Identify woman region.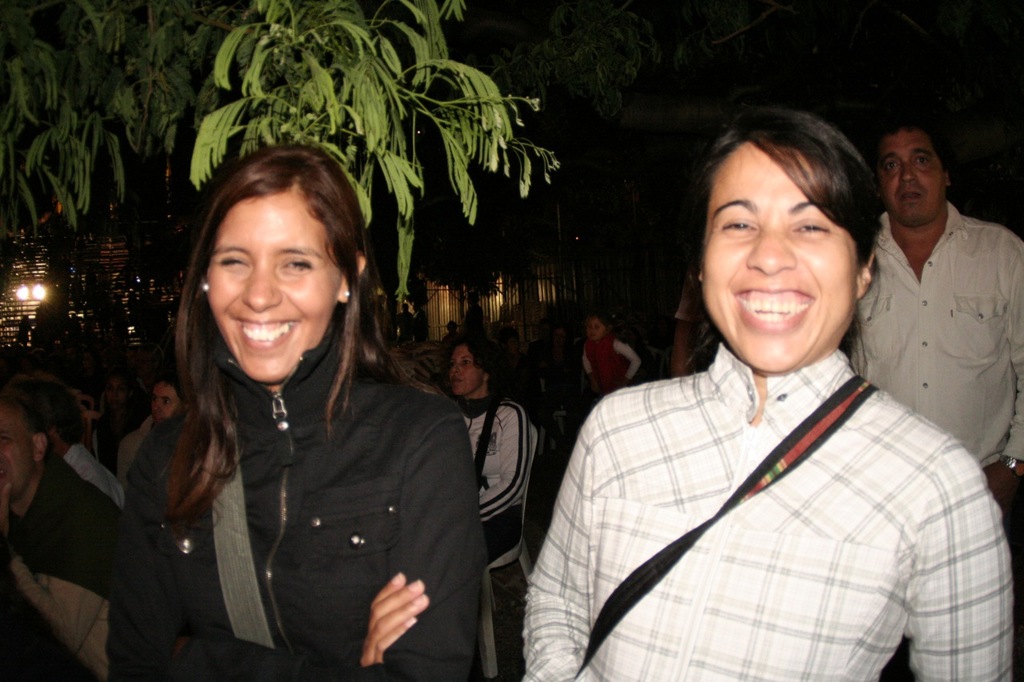
Region: region(443, 328, 543, 596).
